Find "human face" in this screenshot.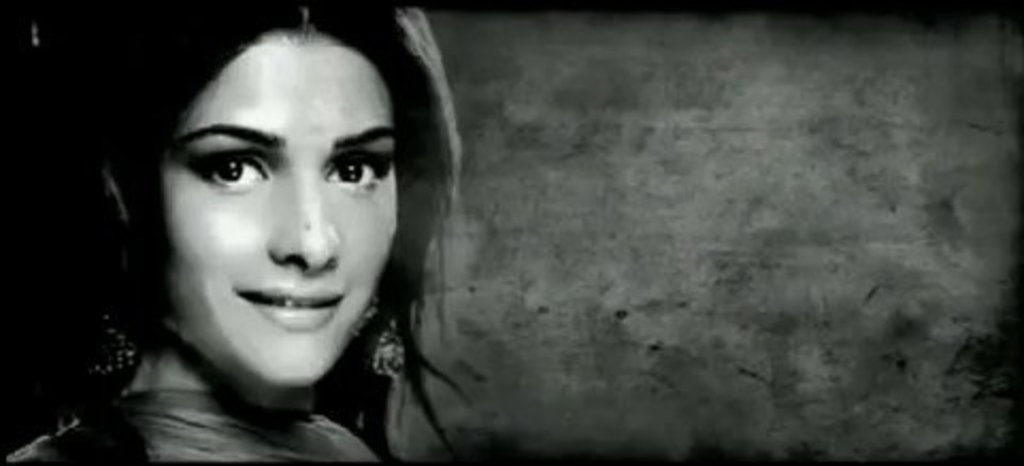
The bounding box for "human face" is (left=158, top=34, right=398, bottom=385).
